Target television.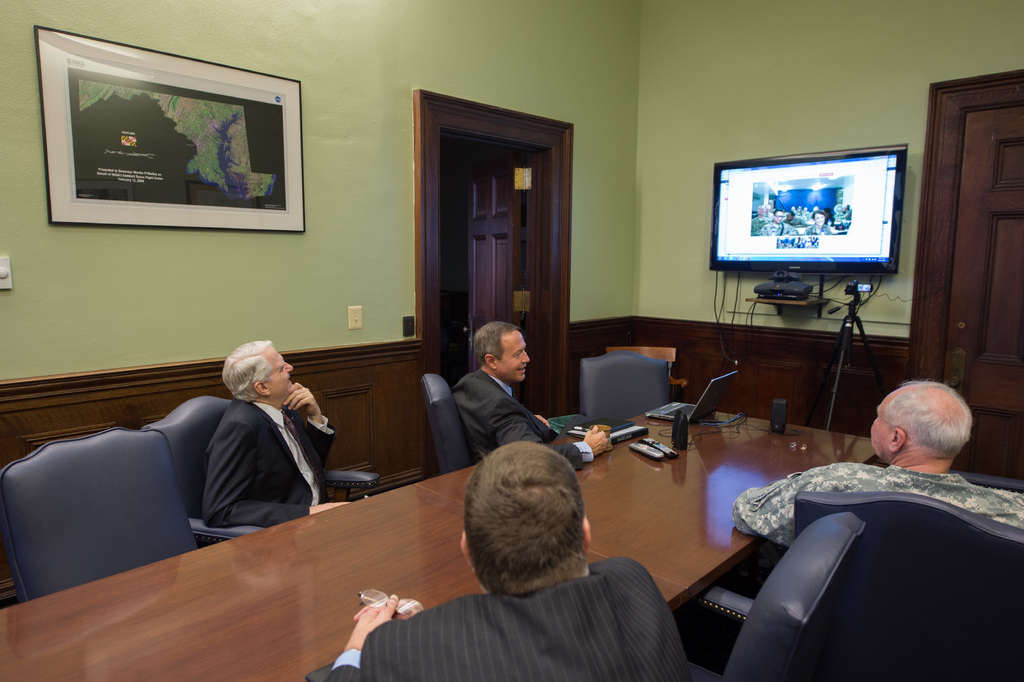
Target region: pyautogui.locateOnScreen(710, 144, 908, 274).
